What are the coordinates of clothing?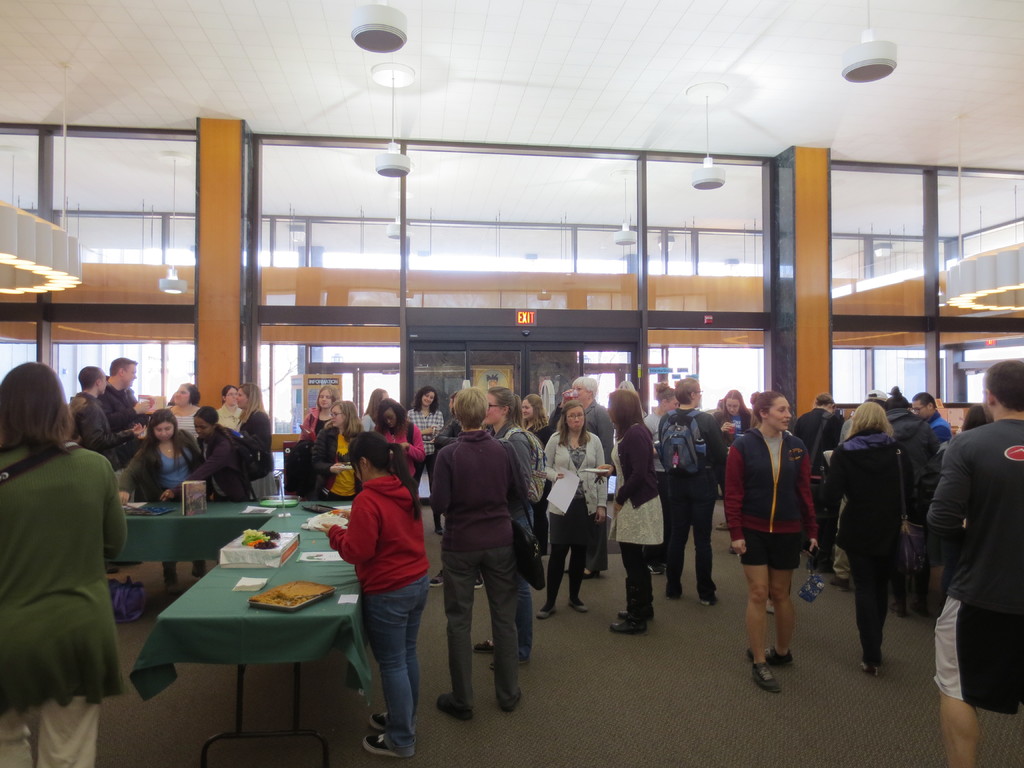
{"x1": 102, "y1": 383, "x2": 134, "y2": 441}.
